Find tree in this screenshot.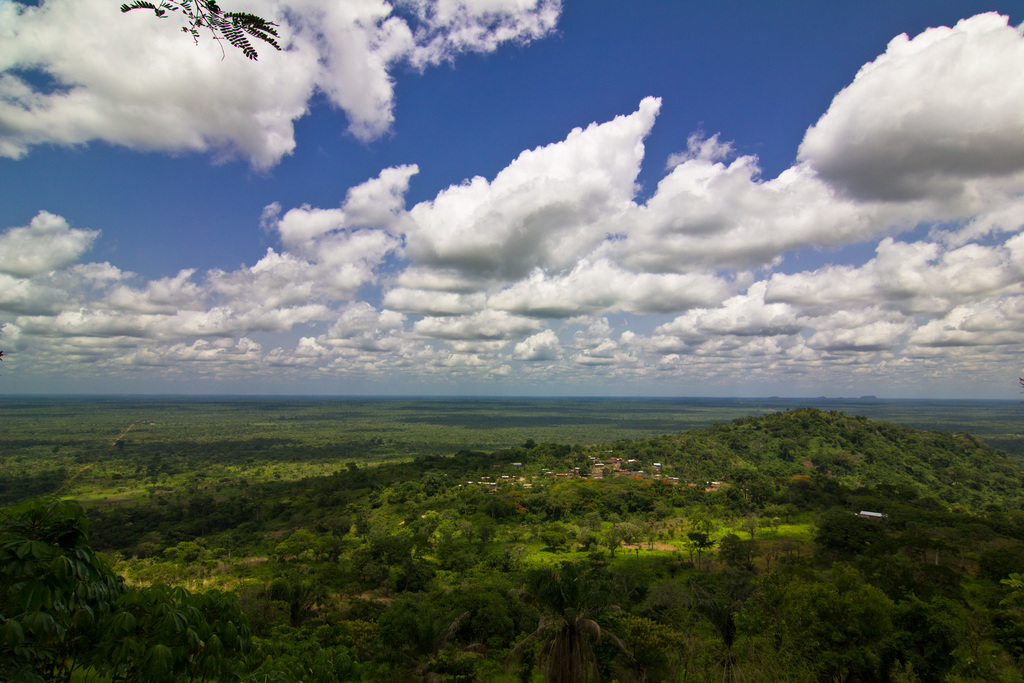
The bounding box for tree is [left=120, top=0, right=282, bottom=59].
